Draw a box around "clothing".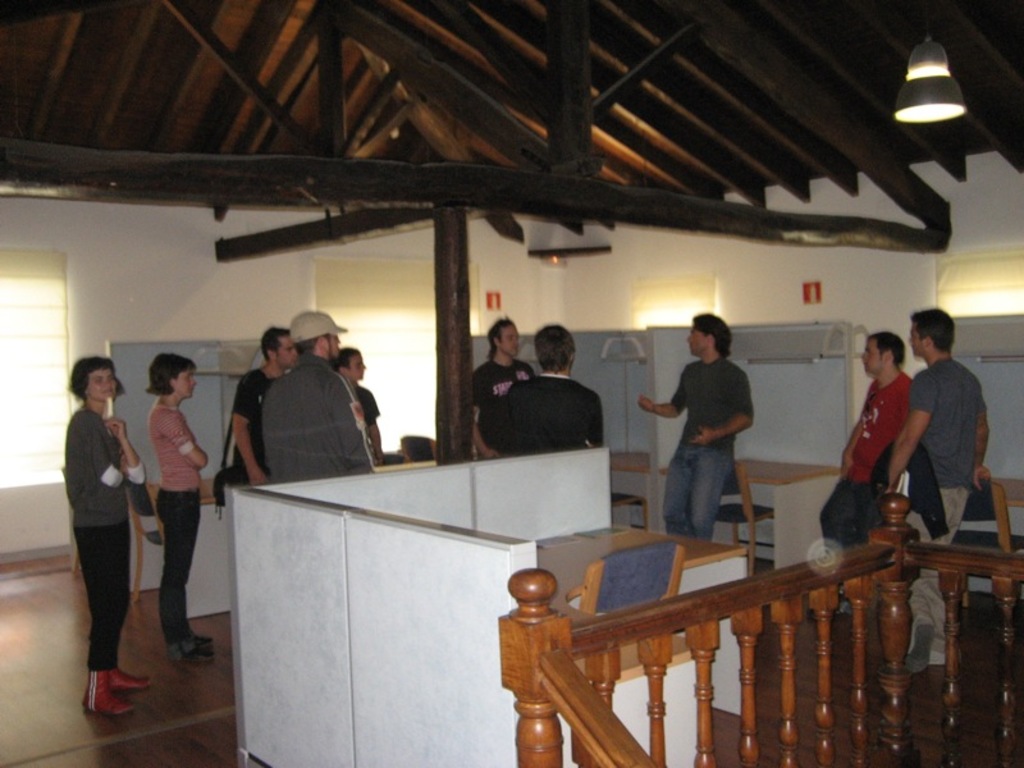
<bbox>260, 349, 370, 484</bbox>.
